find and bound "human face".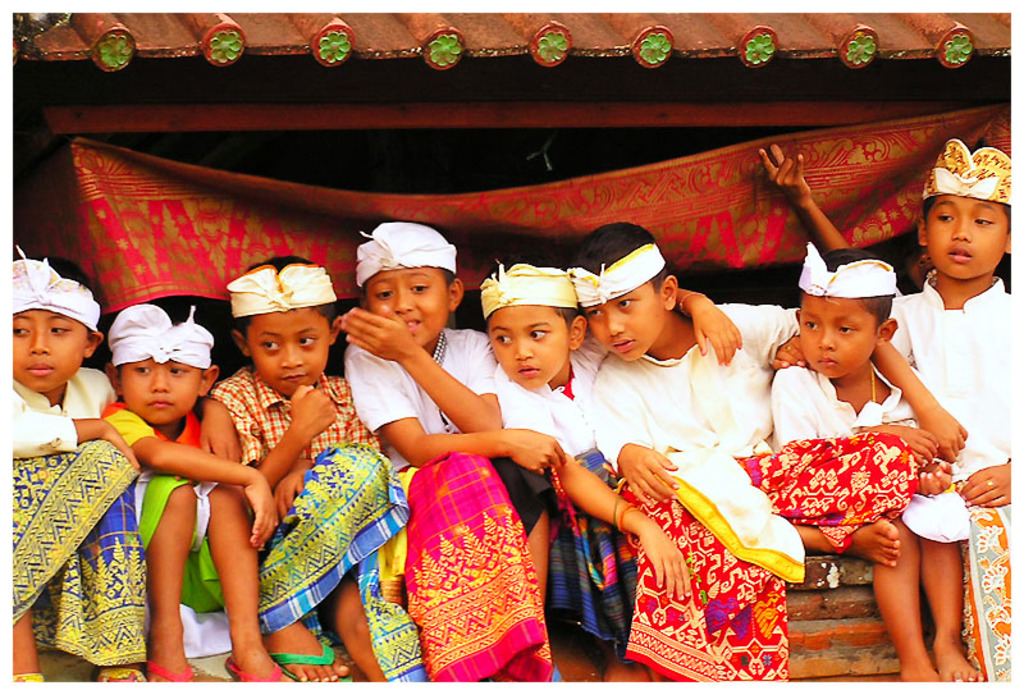
Bound: x1=589, y1=291, x2=663, y2=361.
